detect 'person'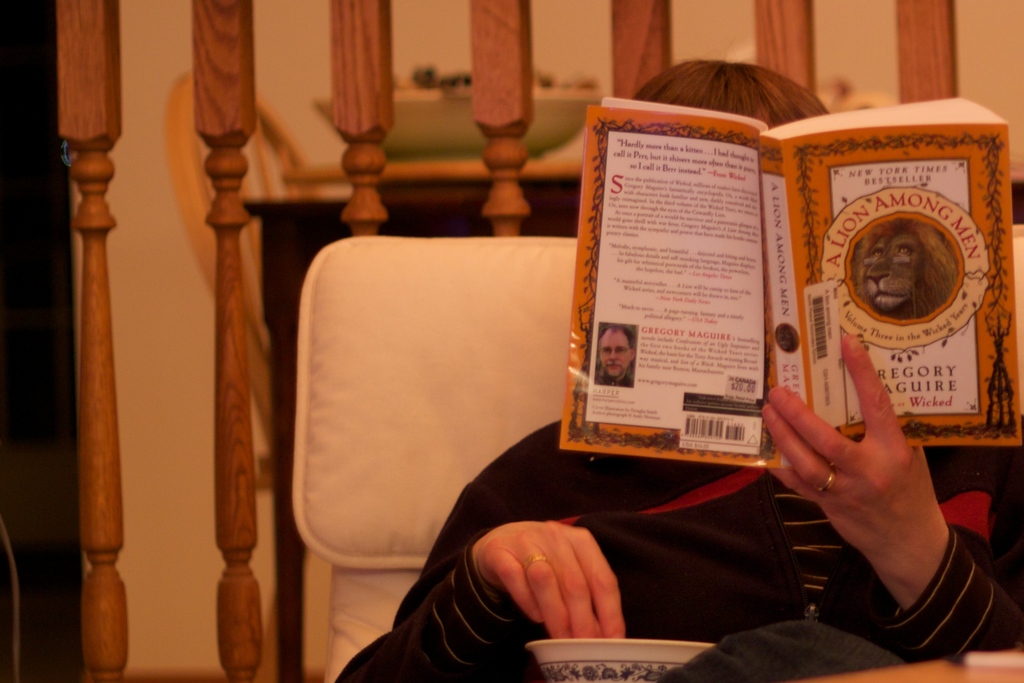
595:322:637:389
